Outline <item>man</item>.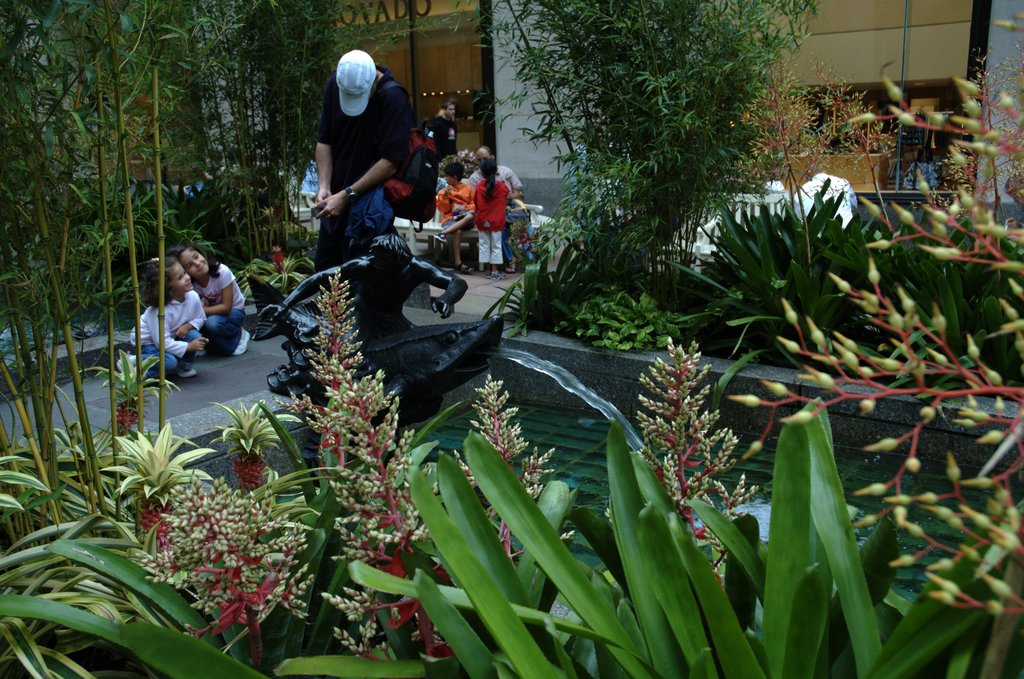
Outline: region(431, 102, 459, 165).
